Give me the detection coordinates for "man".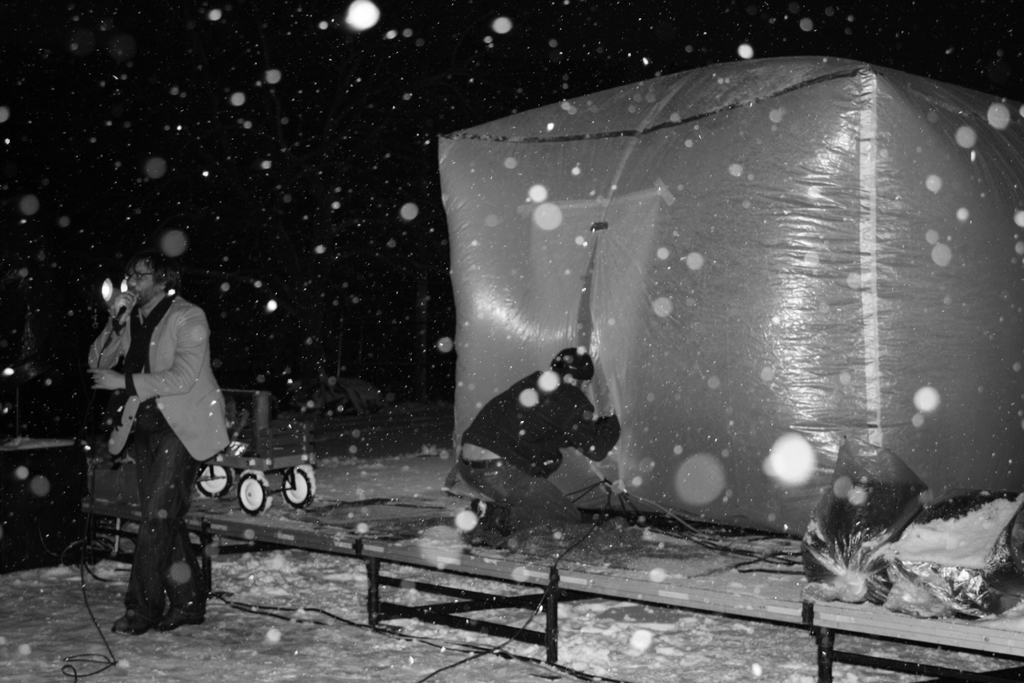
{"left": 88, "top": 245, "right": 239, "bottom": 632}.
